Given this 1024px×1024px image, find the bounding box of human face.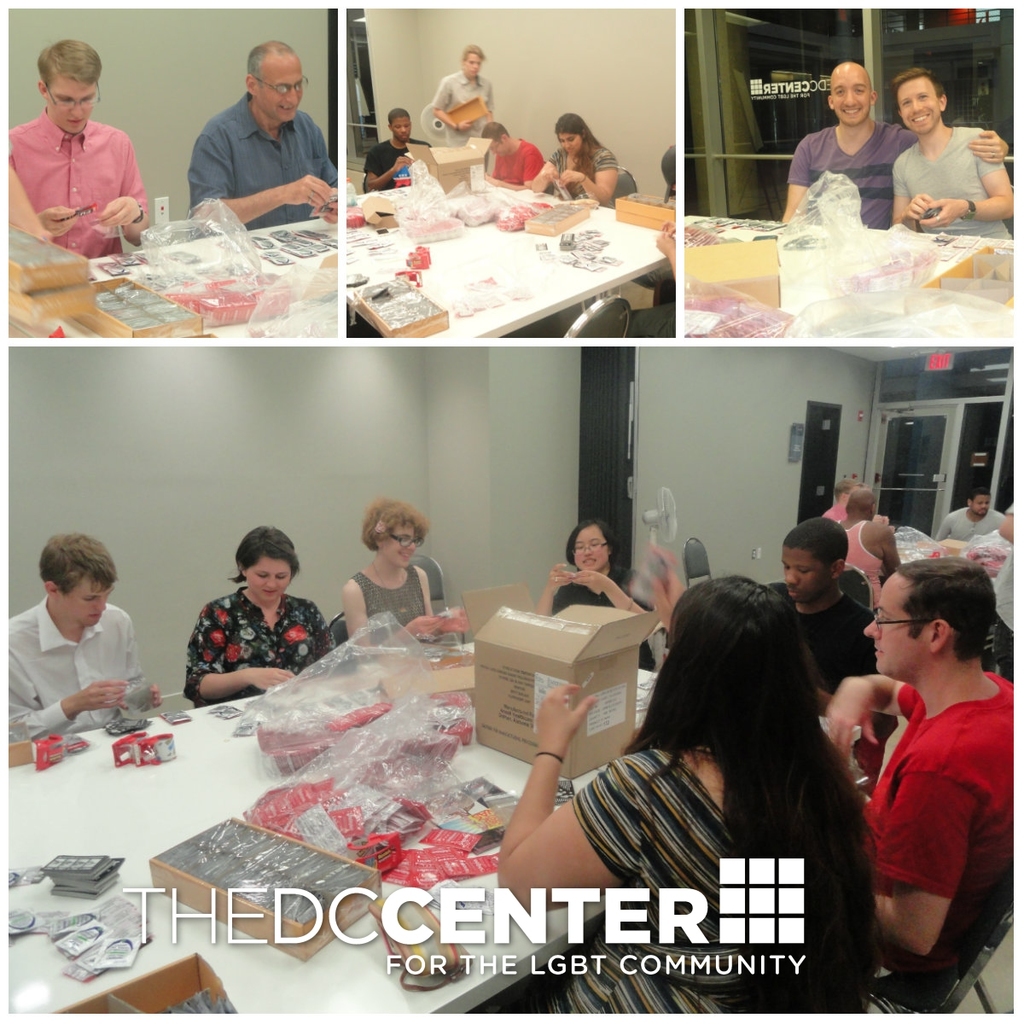
(x1=388, y1=529, x2=416, y2=567).
